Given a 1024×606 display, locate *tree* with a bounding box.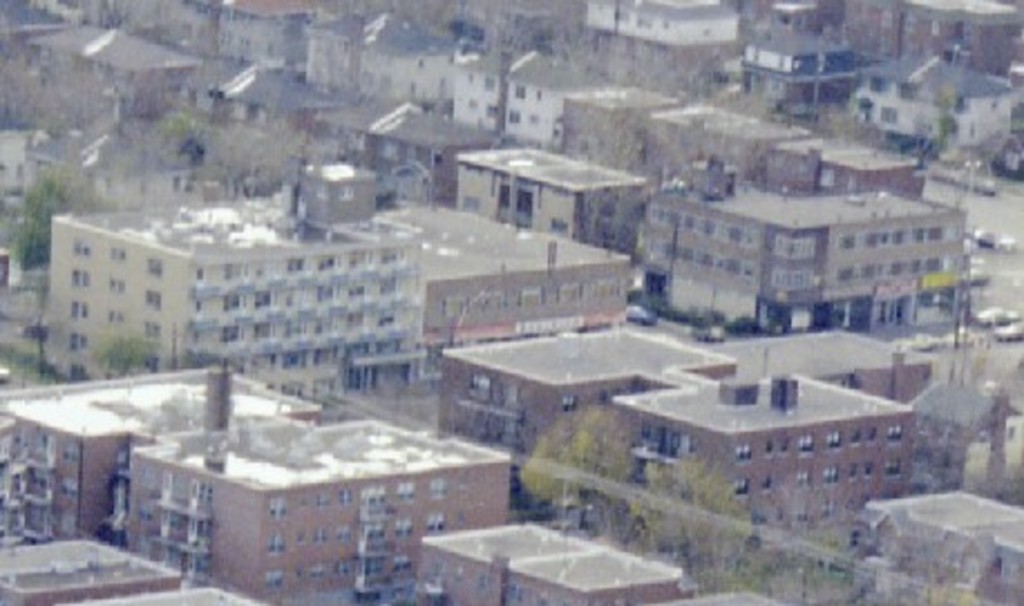
Located: region(7, 161, 118, 275).
